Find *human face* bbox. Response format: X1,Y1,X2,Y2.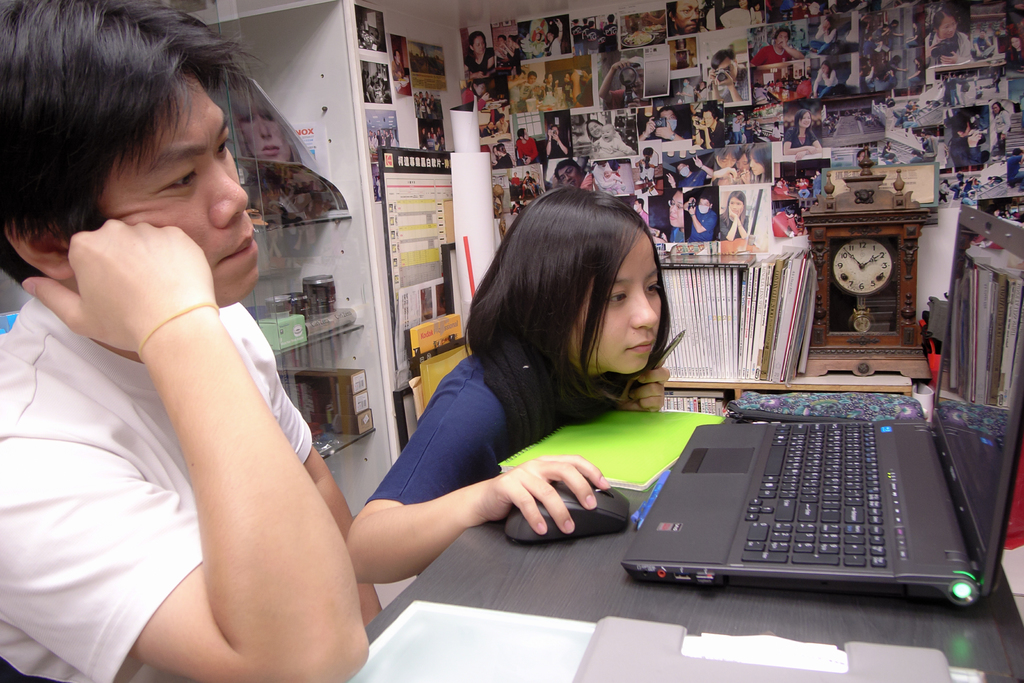
940,20,959,35.
